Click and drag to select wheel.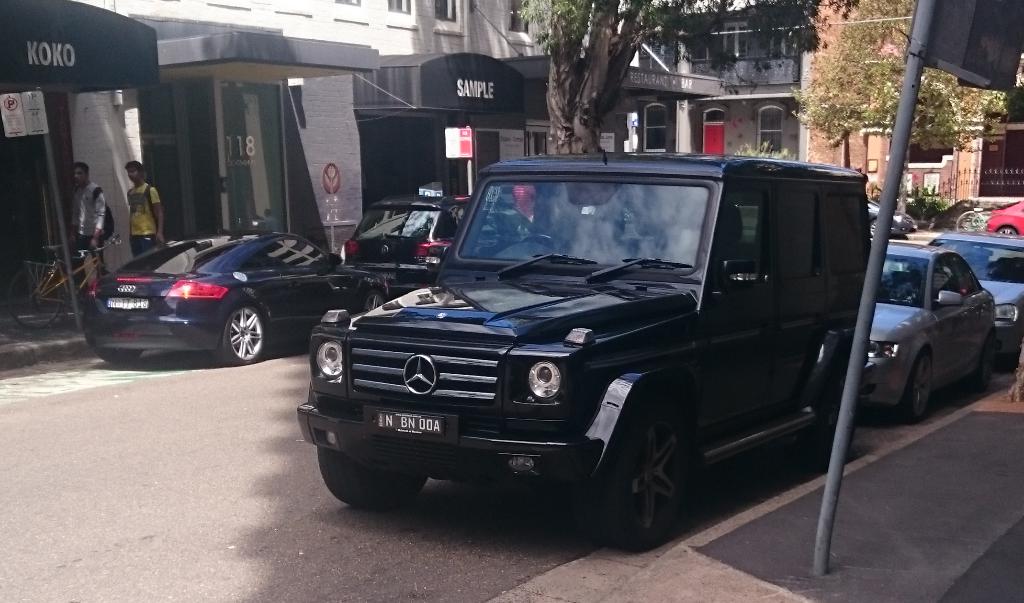
Selection: {"left": 996, "top": 227, "right": 1018, "bottom": 236}.
